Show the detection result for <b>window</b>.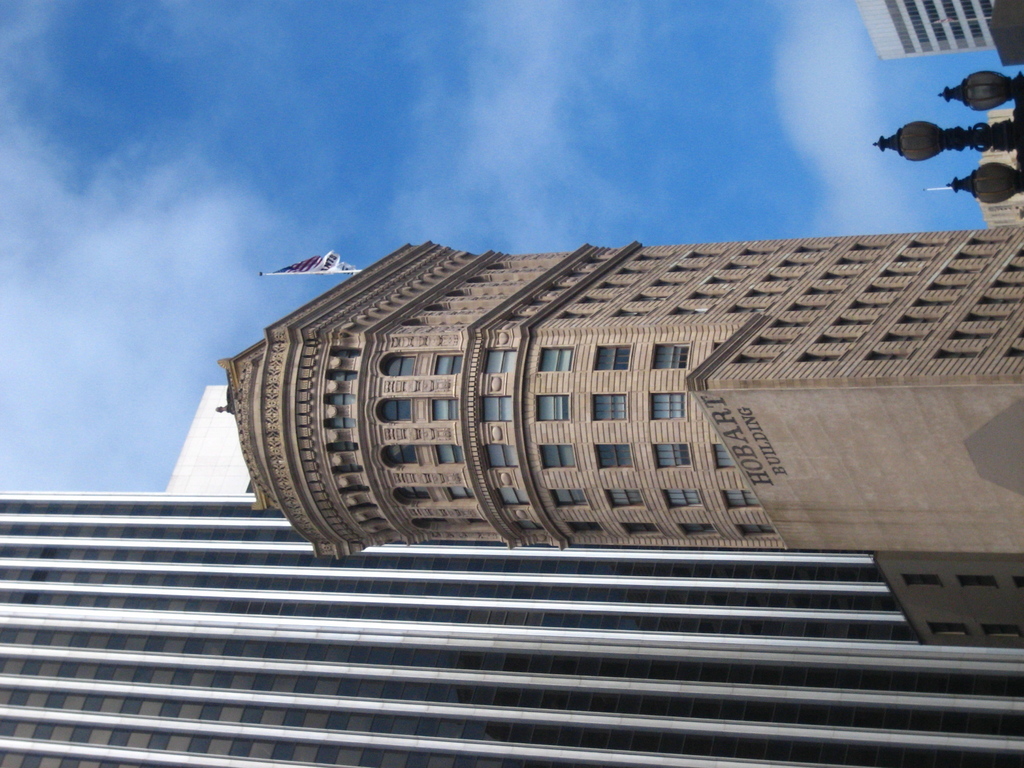
pyautogui.locateOnScreen(397, 485, 429, 501).
